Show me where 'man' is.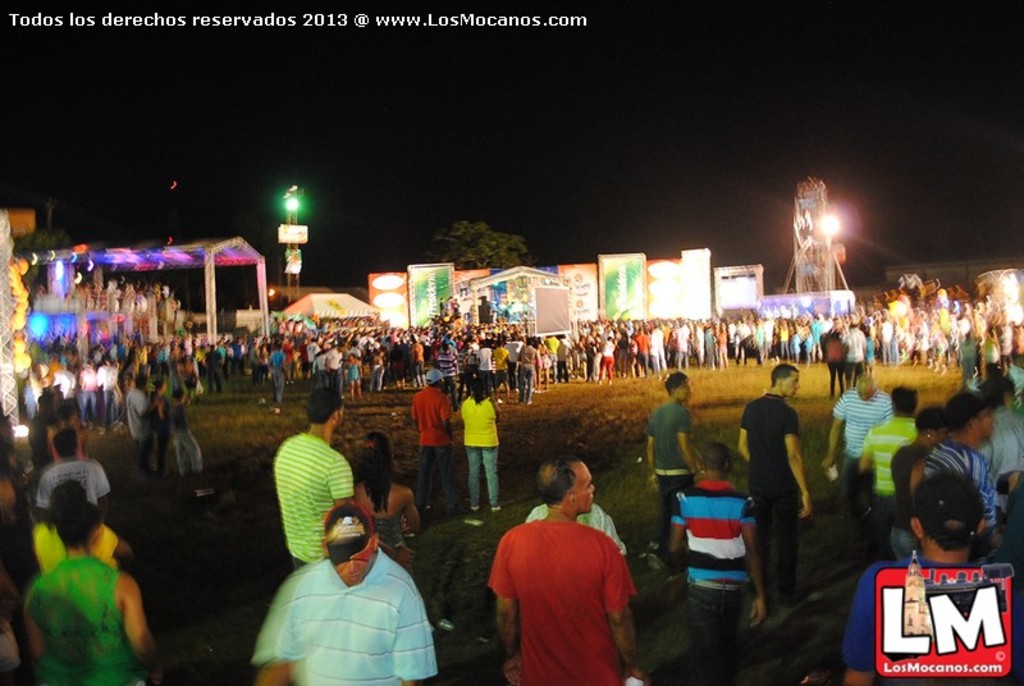
'man' is at left=468, top=442, right=650, bottom=685.
